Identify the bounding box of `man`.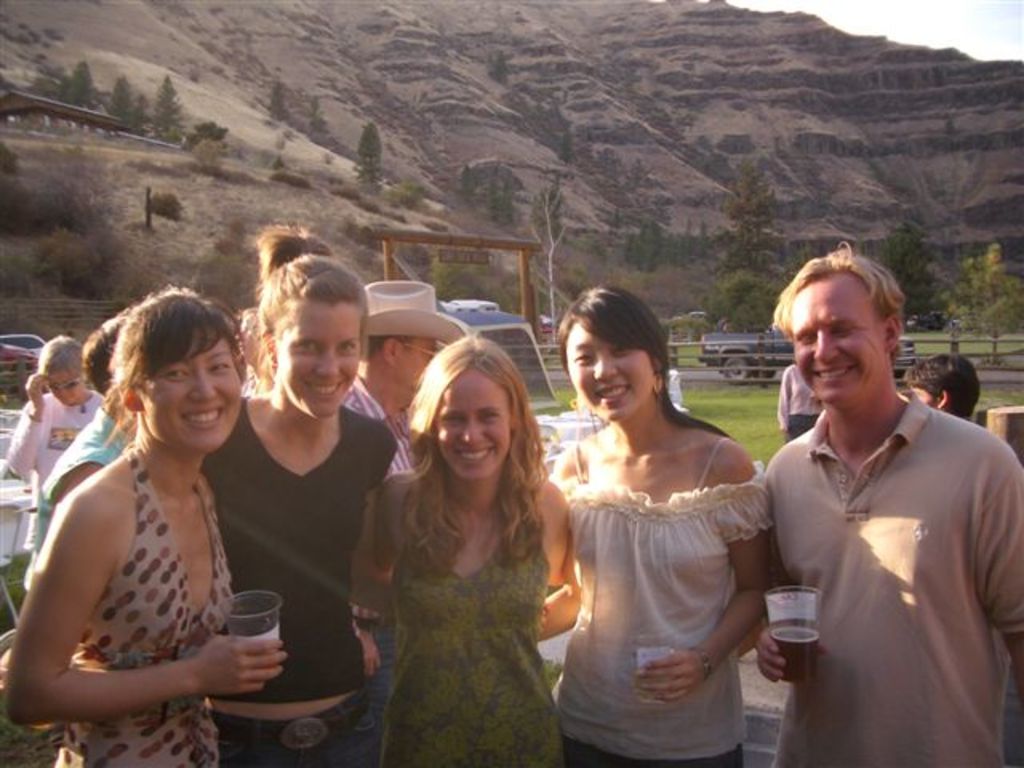
select_region(342, 275, 475, 766).
